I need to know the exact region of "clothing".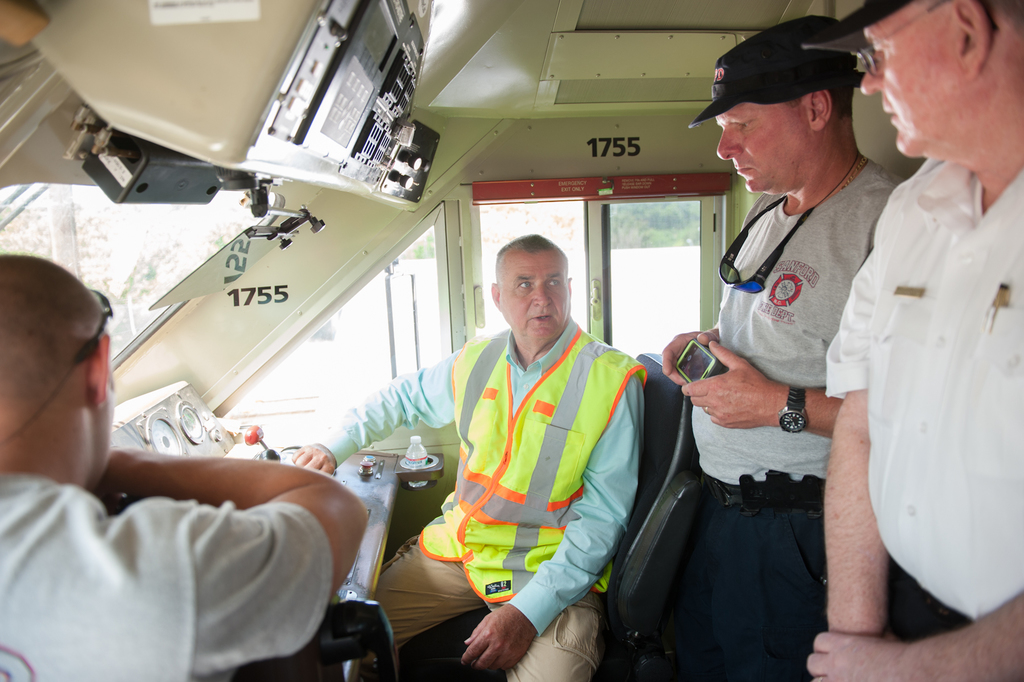
Region: [822, 153, 1021, 681].
